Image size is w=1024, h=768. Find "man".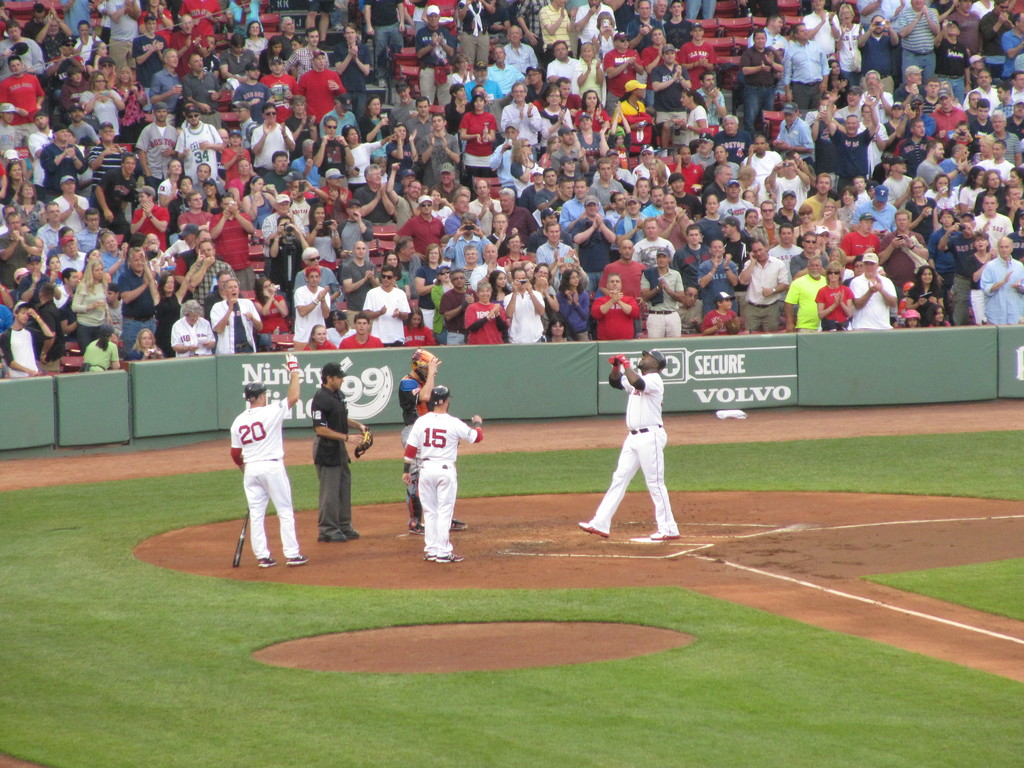
<bbox>417, 113, 459, 179</bbox>.
